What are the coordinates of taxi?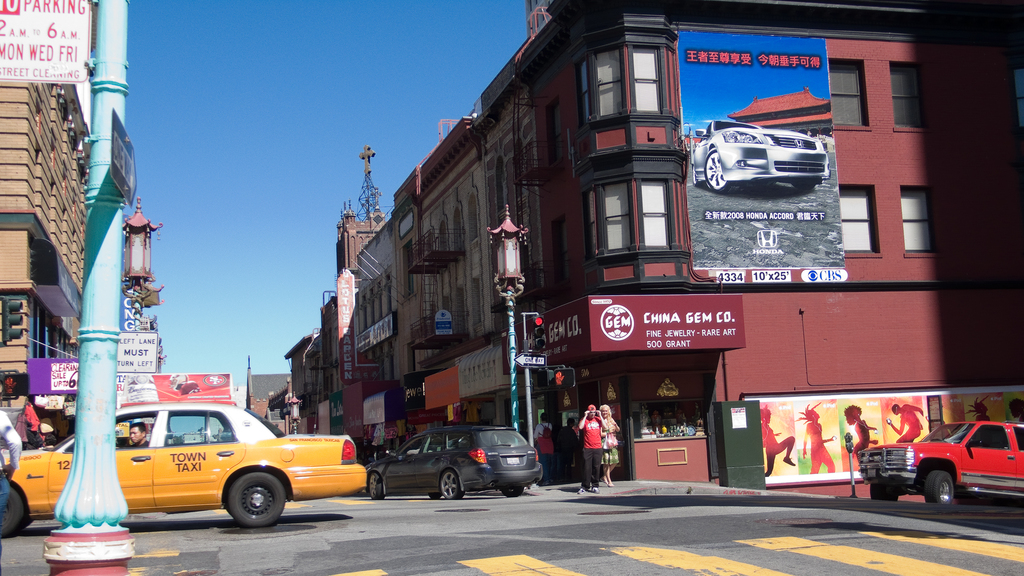
box(0, 373, 366, 537).
